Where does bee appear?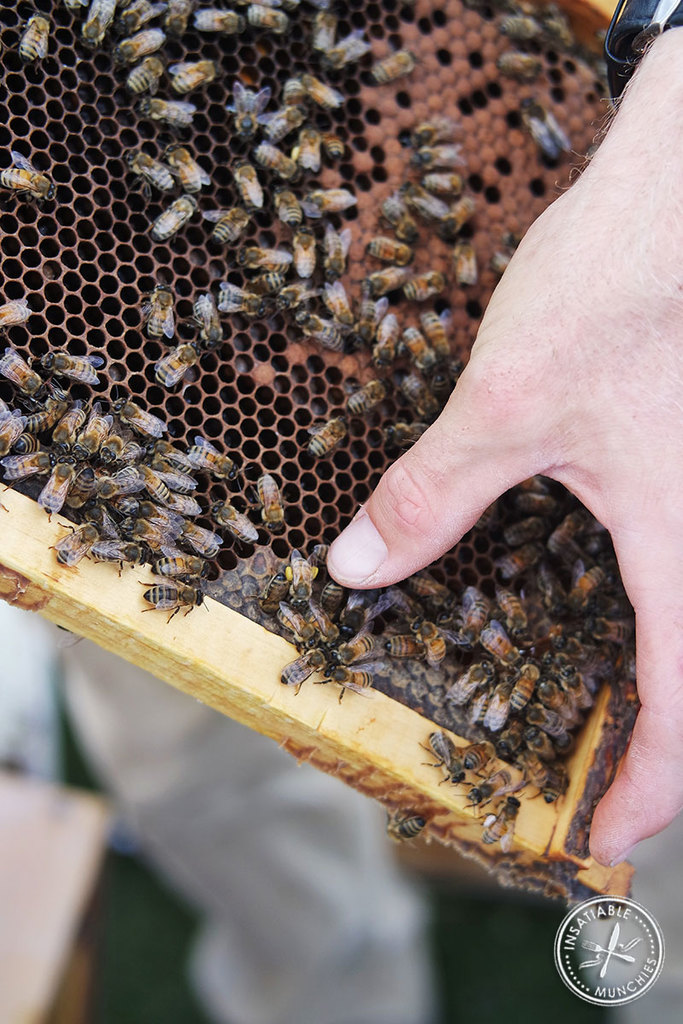
Appears at [61,0,86,14].
